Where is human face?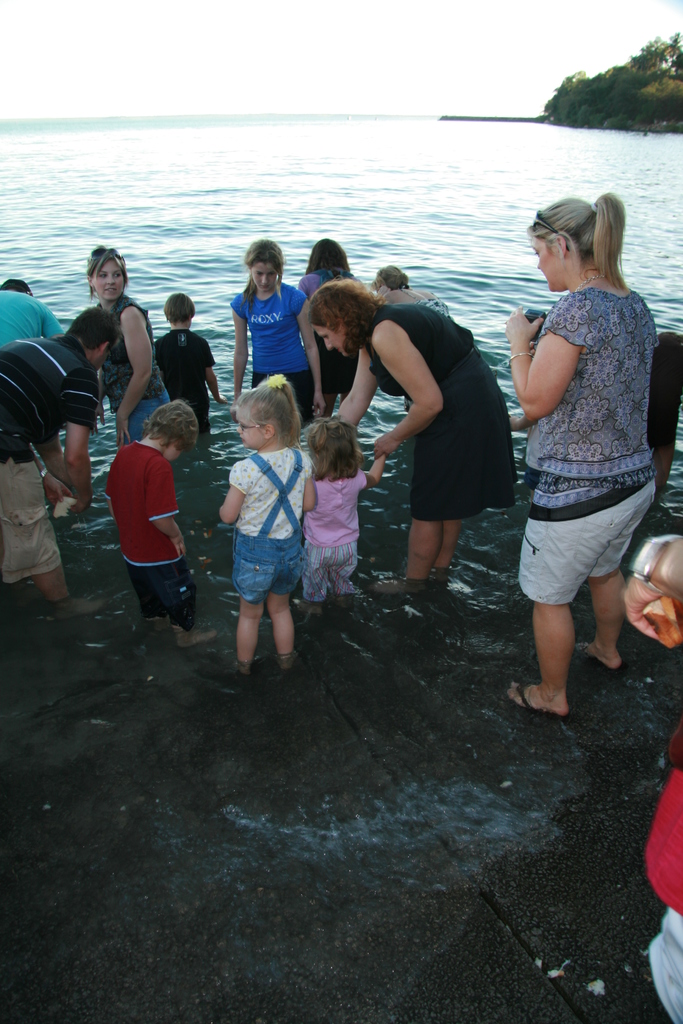
536:237:564:292.
